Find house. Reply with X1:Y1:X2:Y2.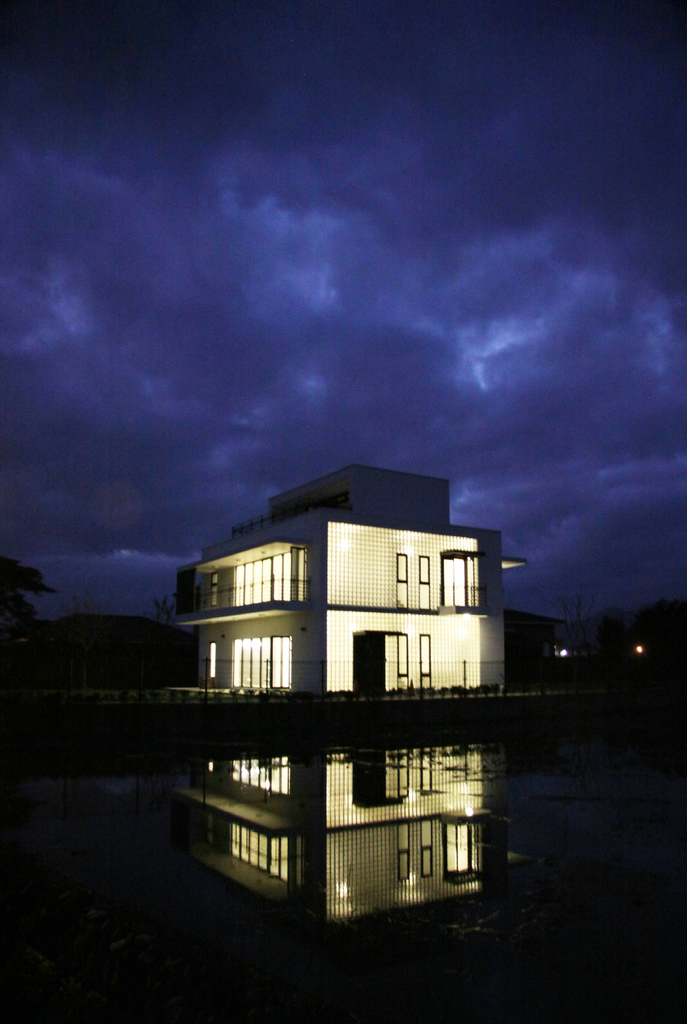
174:459:525:706.
